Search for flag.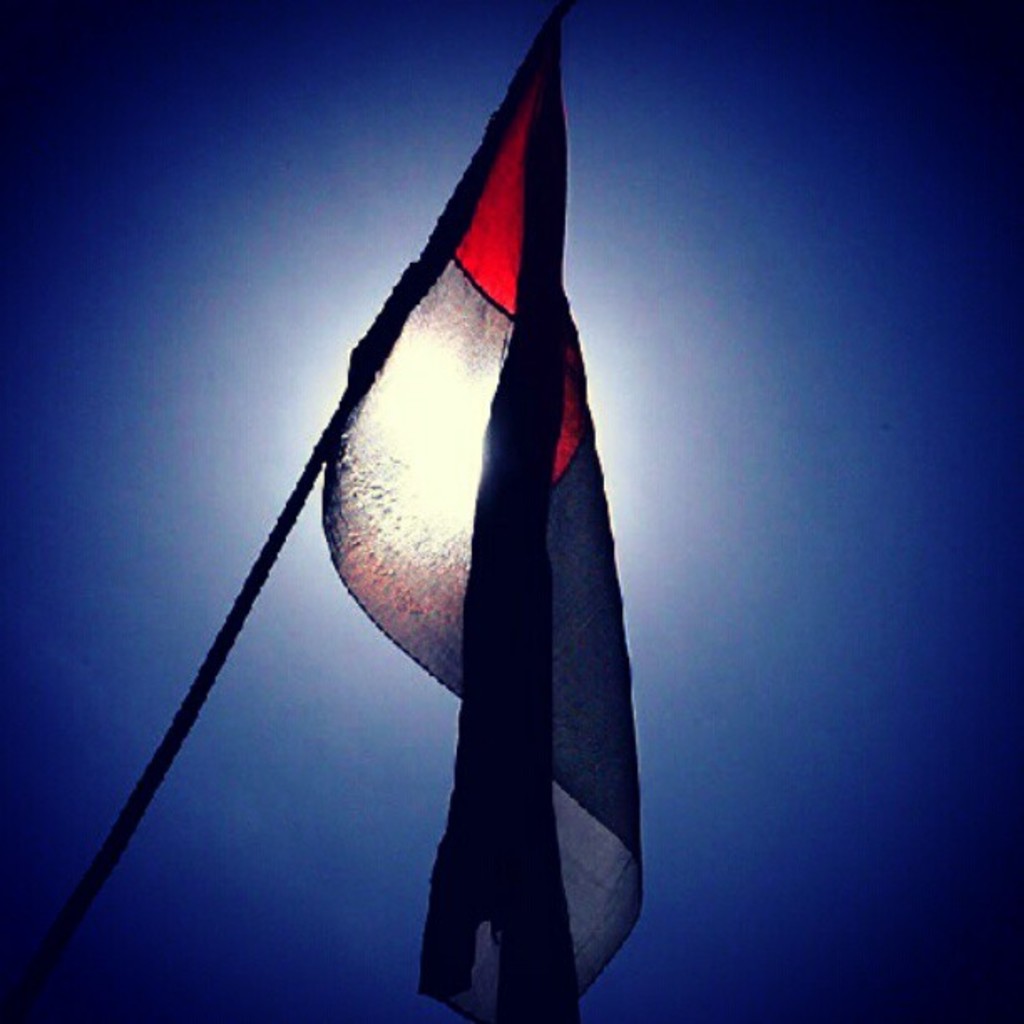
Found at <region>296, 0, 636, 1009</region>.
